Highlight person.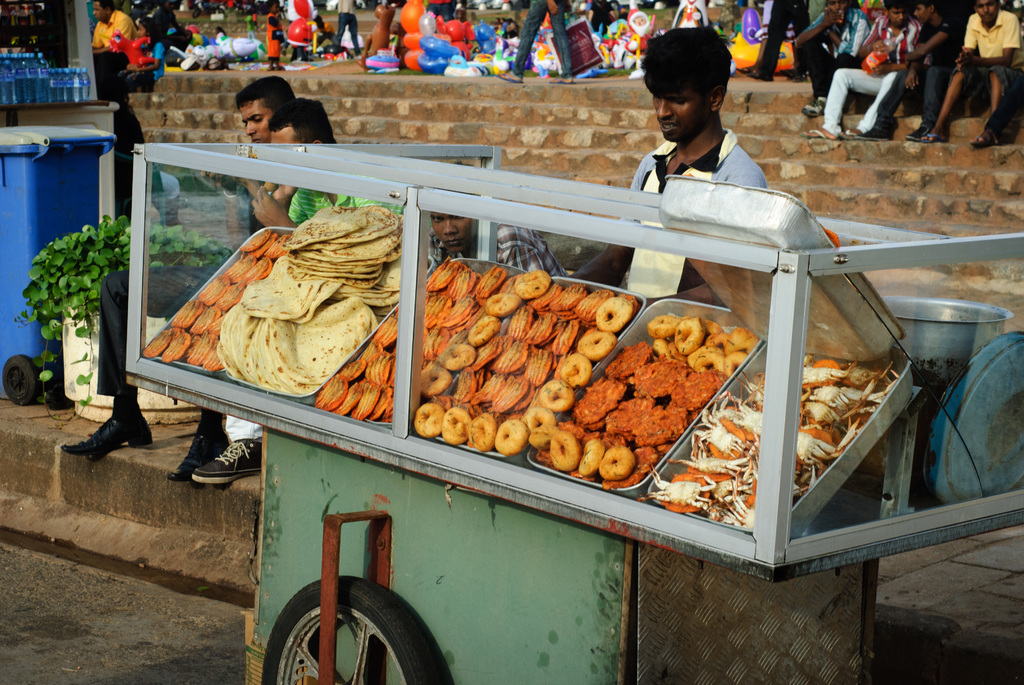
Highlighted region: left=90, top=0, right=133, bottom=98.
